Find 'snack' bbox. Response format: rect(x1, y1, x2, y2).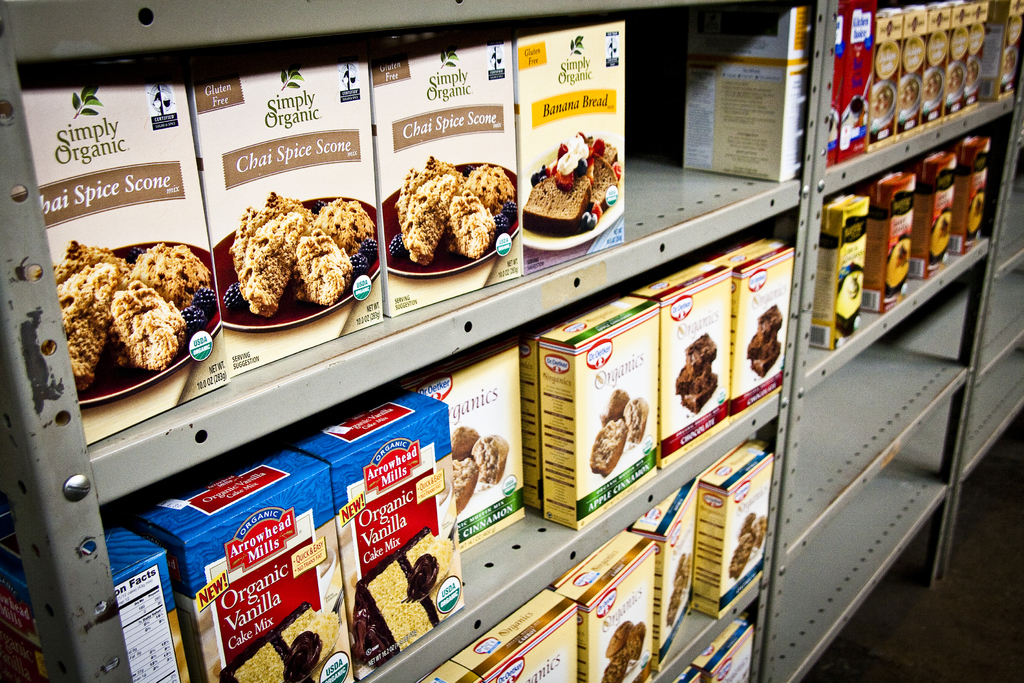
rect(221, 597, 346, 682).
